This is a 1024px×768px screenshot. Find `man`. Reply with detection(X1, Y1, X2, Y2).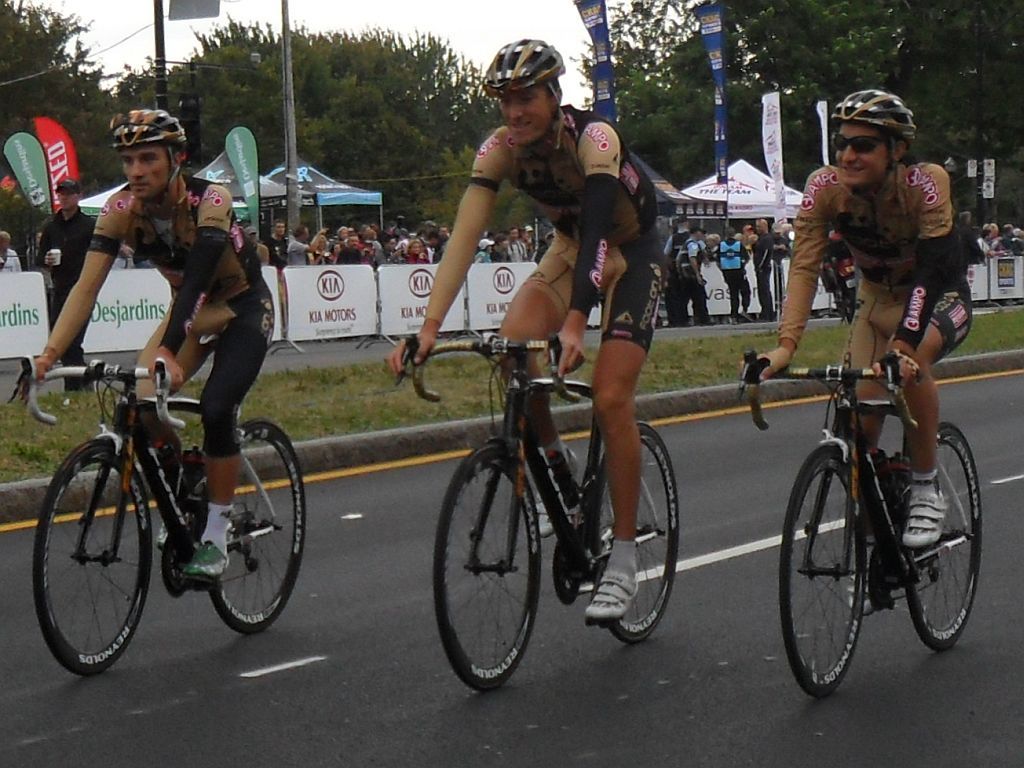
detection(338, 236, 361, 267).
